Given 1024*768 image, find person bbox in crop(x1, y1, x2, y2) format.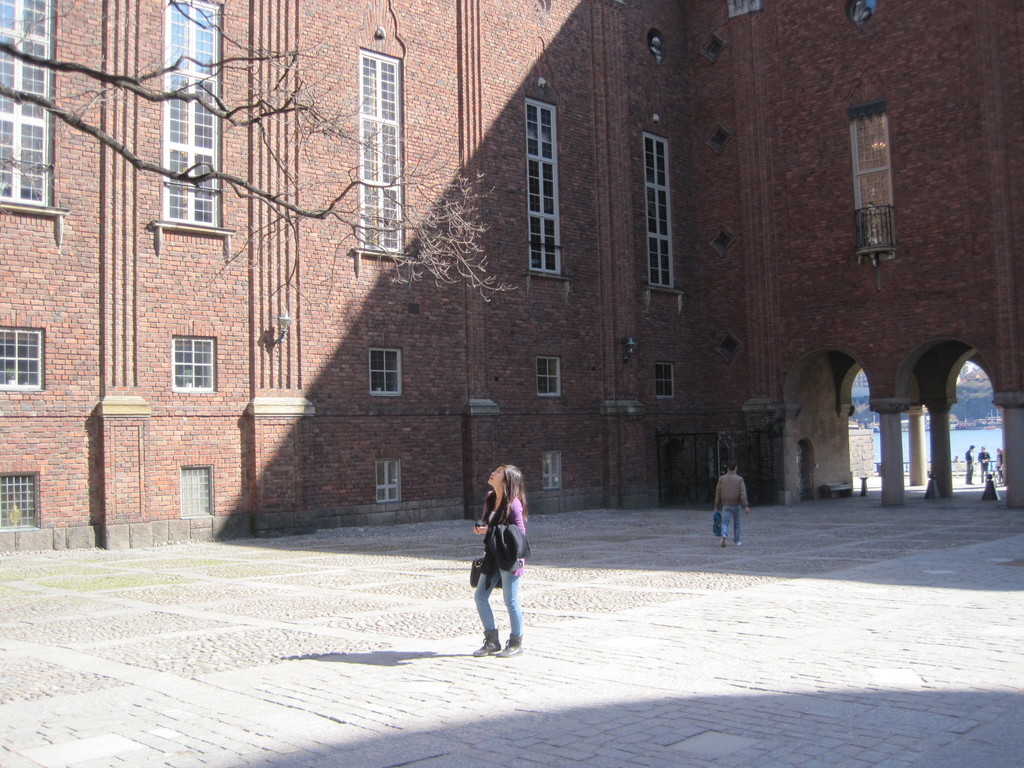
crop(715, 460, 751, 557).
